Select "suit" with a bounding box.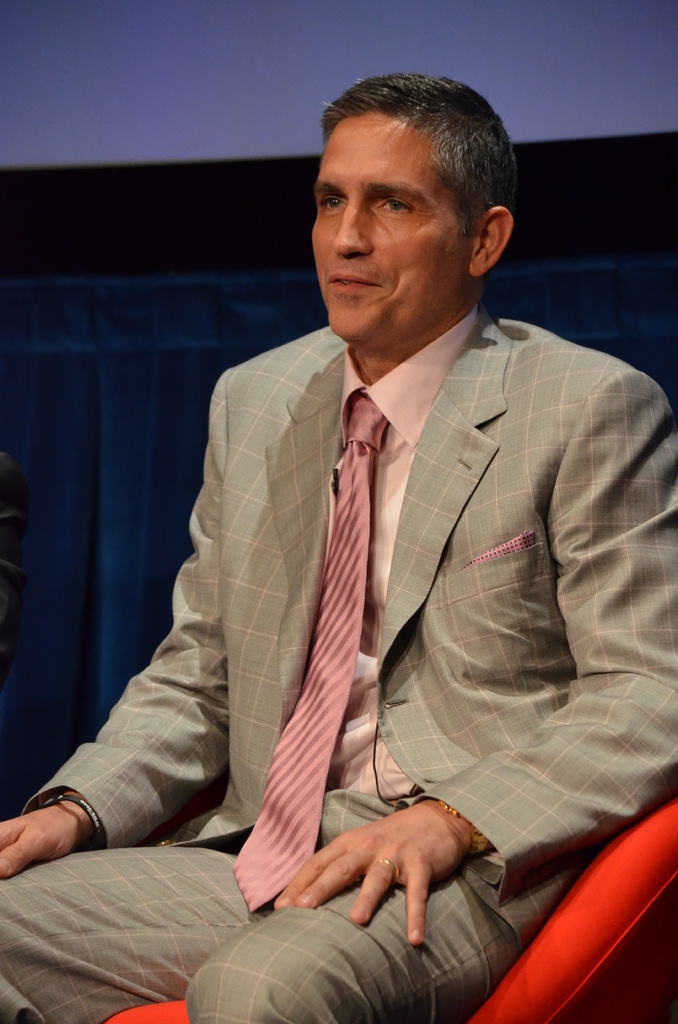
BBox(23, 298, 677, 956).
